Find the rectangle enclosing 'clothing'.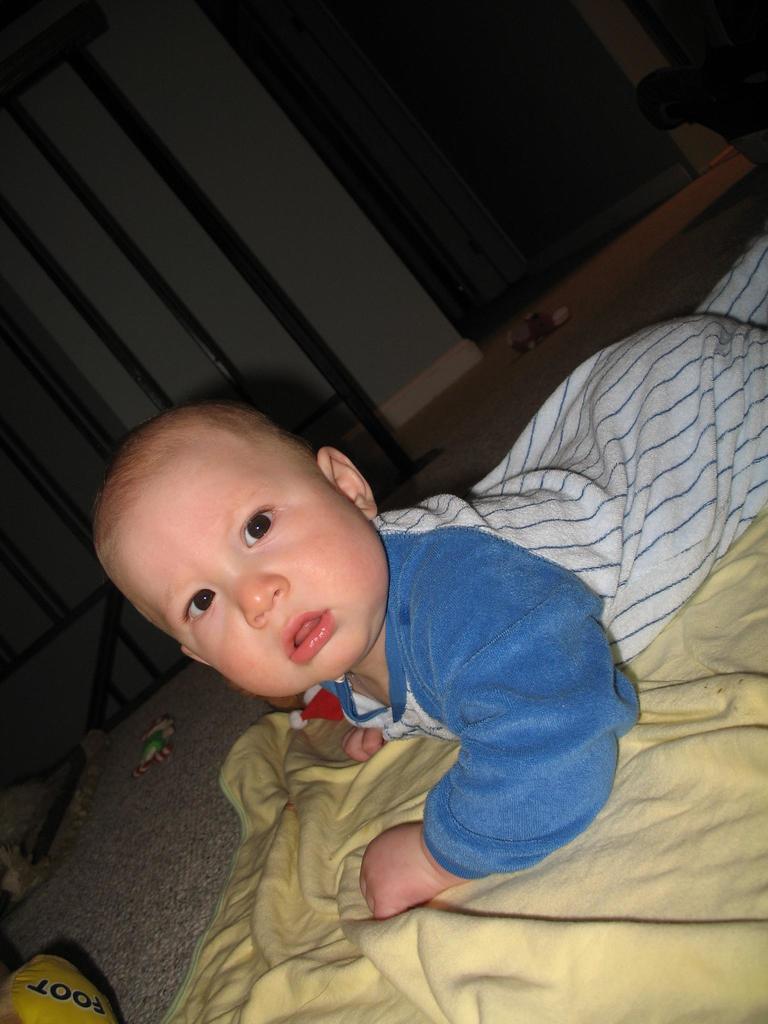
<bbox>312, 529, 644, 886</bbox>.
